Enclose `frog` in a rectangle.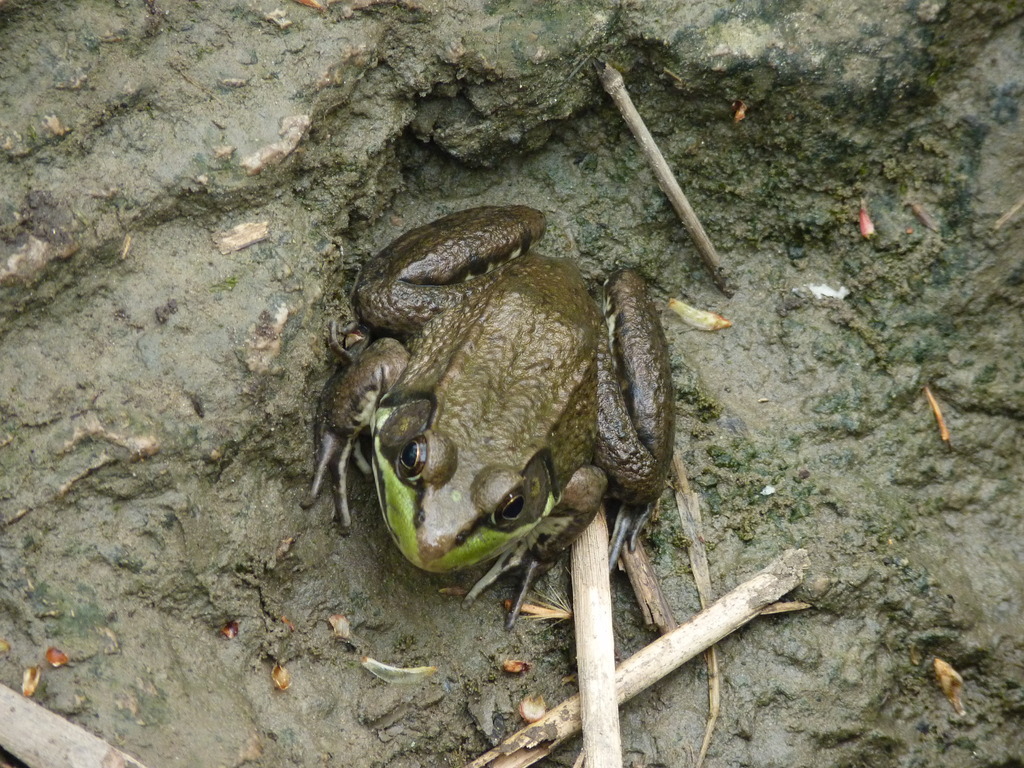
[x1=303, y1=207, x2=675, y2=629].
